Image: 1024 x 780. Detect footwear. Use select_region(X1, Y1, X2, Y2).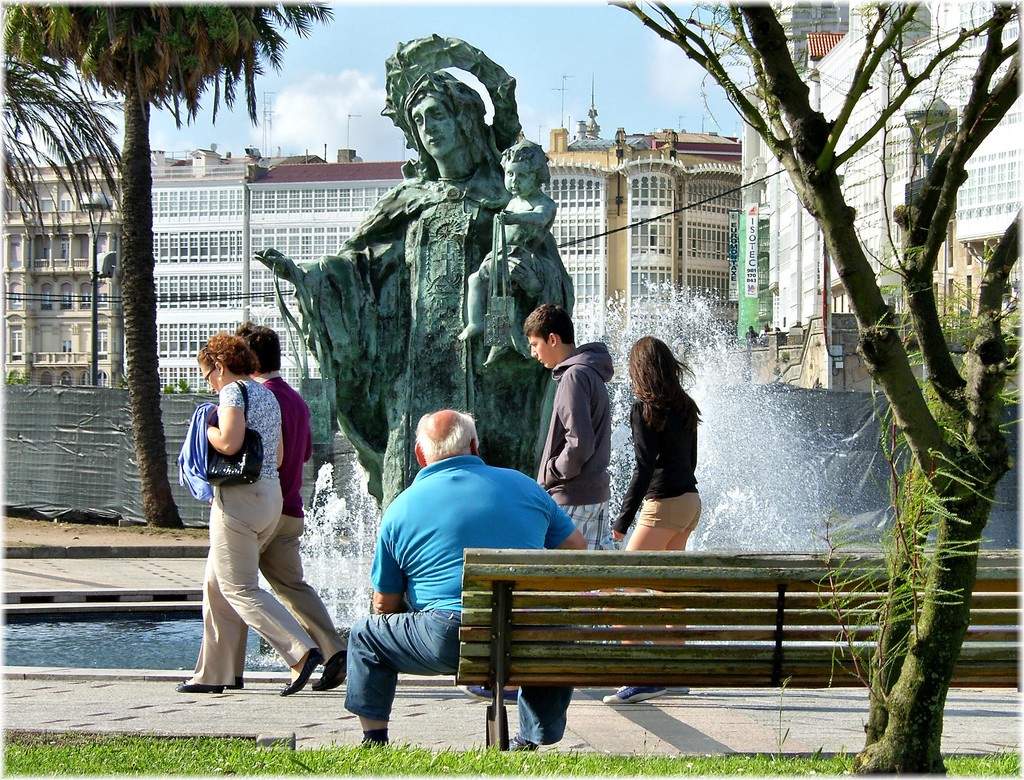
select_region(175, 676, 221, 695).
